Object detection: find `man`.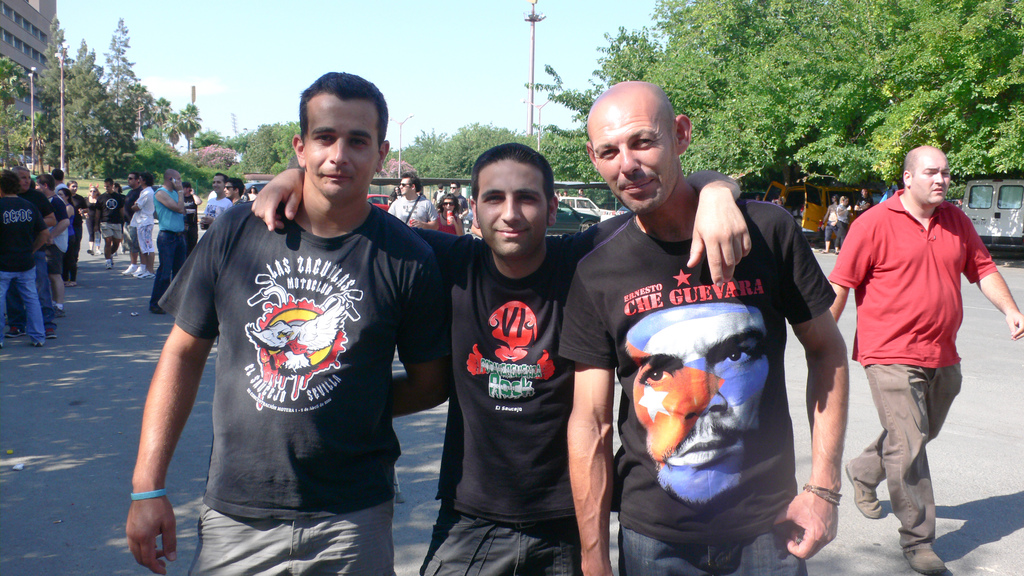
bbox=[448, 182, 469, 229].
